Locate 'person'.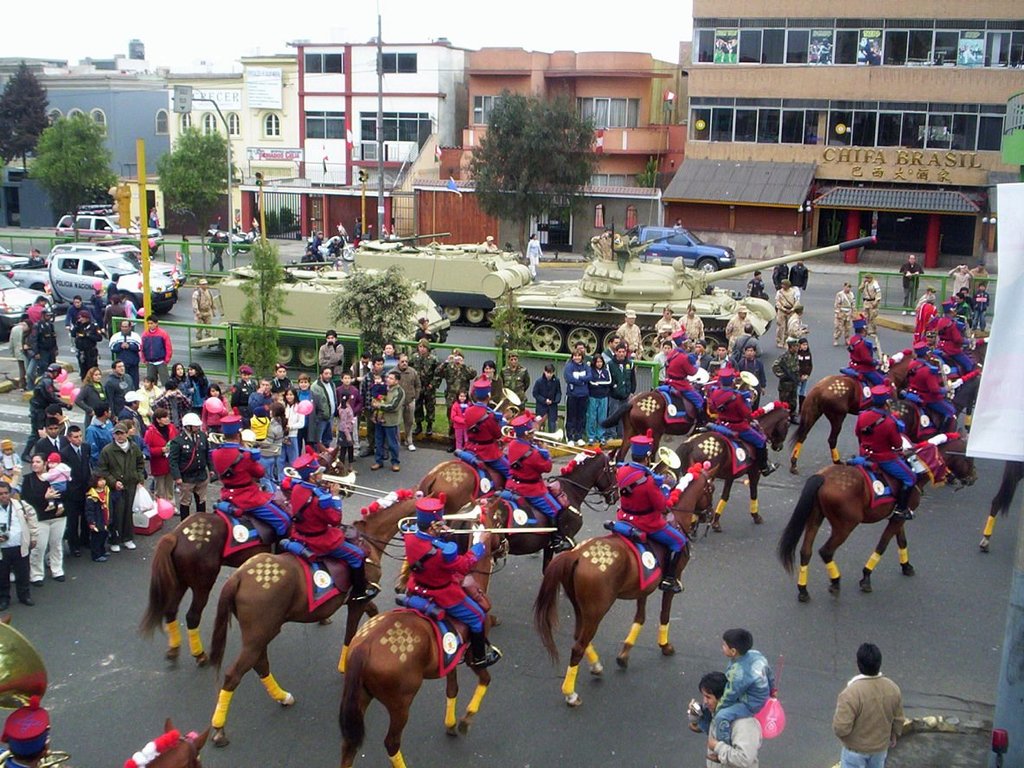
Bounding box: 856/272/881/335.
